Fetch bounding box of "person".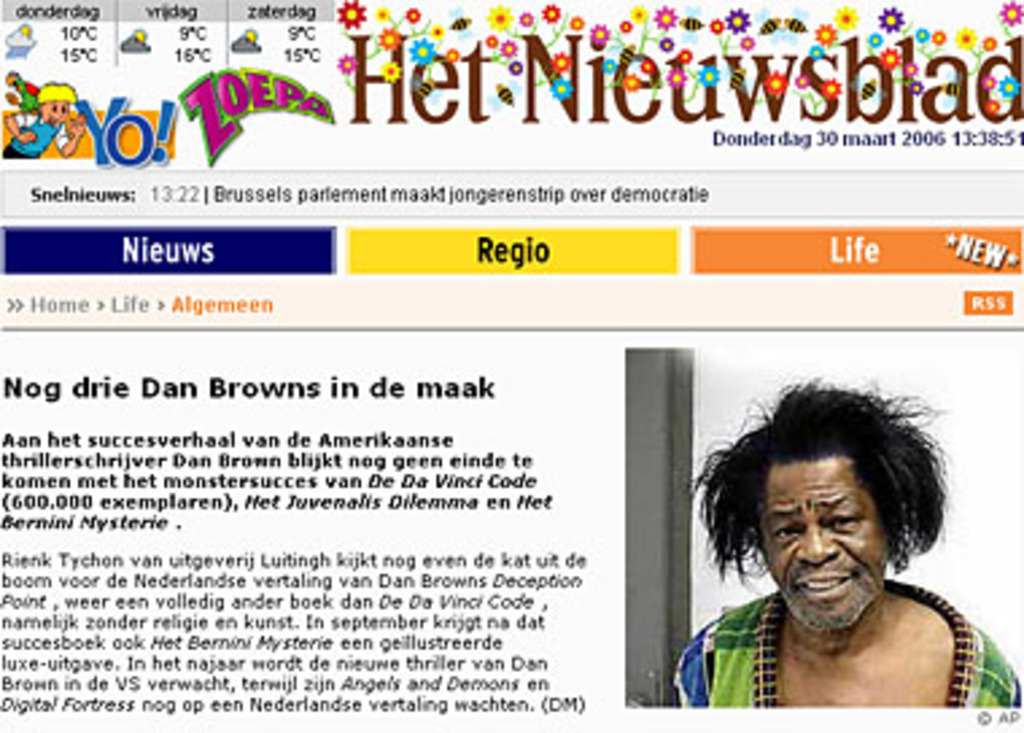
Bbox: bbox=[655, 404, 994, 722].
